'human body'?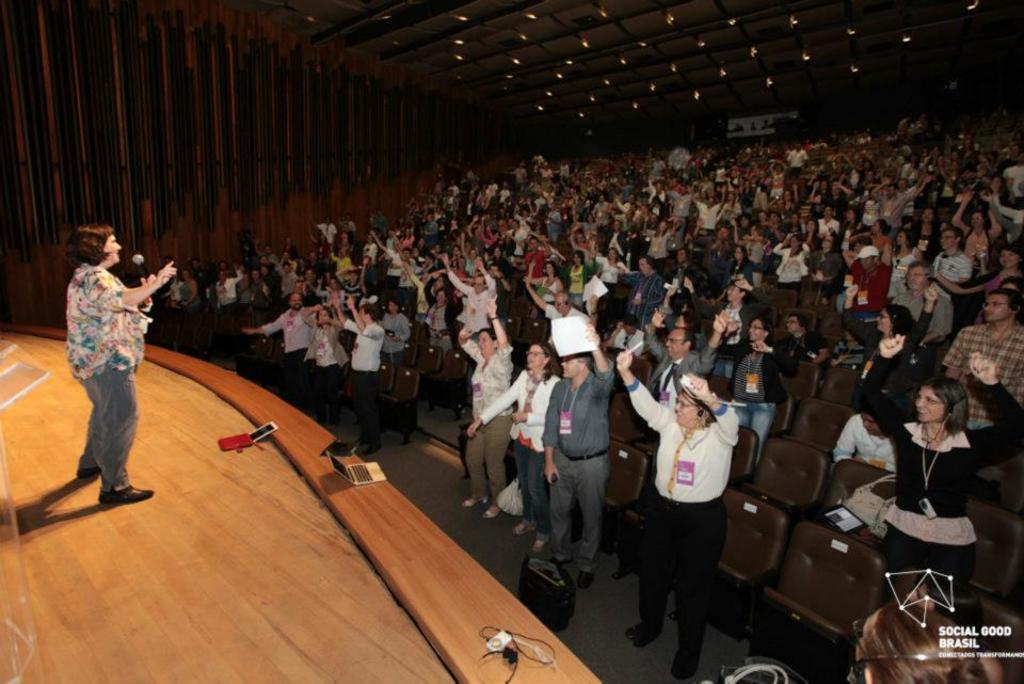
x1=571 y1=256 x2=588 y2=297
